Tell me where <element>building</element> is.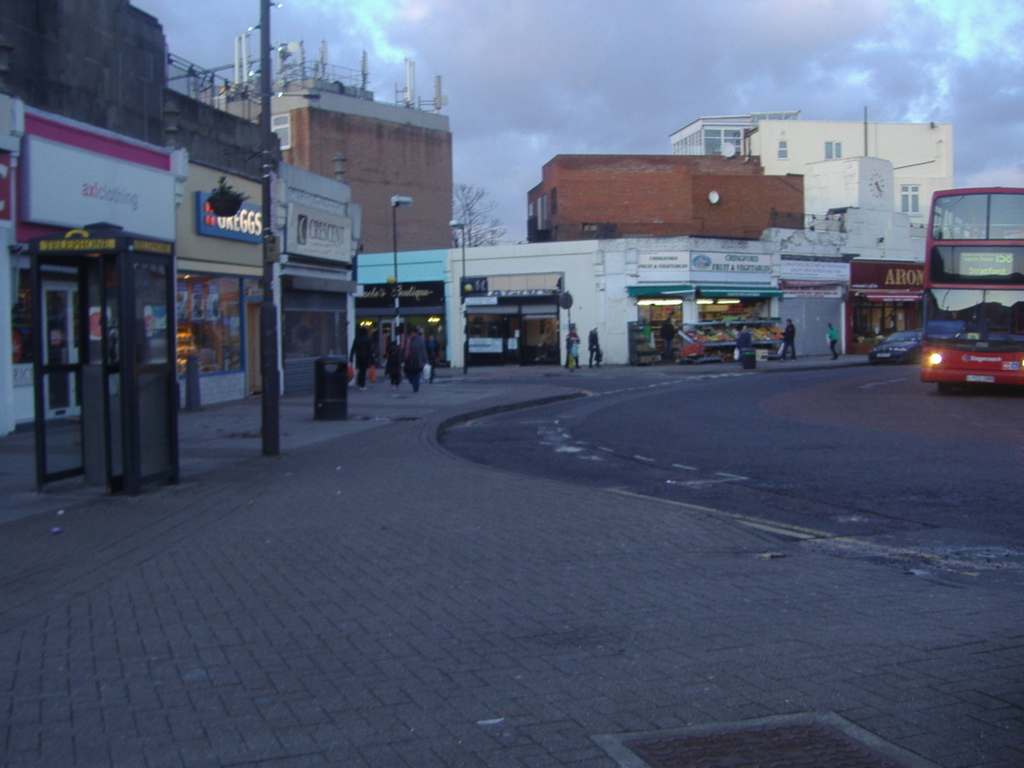
<element>building</element> is at 528:157:804:240.
